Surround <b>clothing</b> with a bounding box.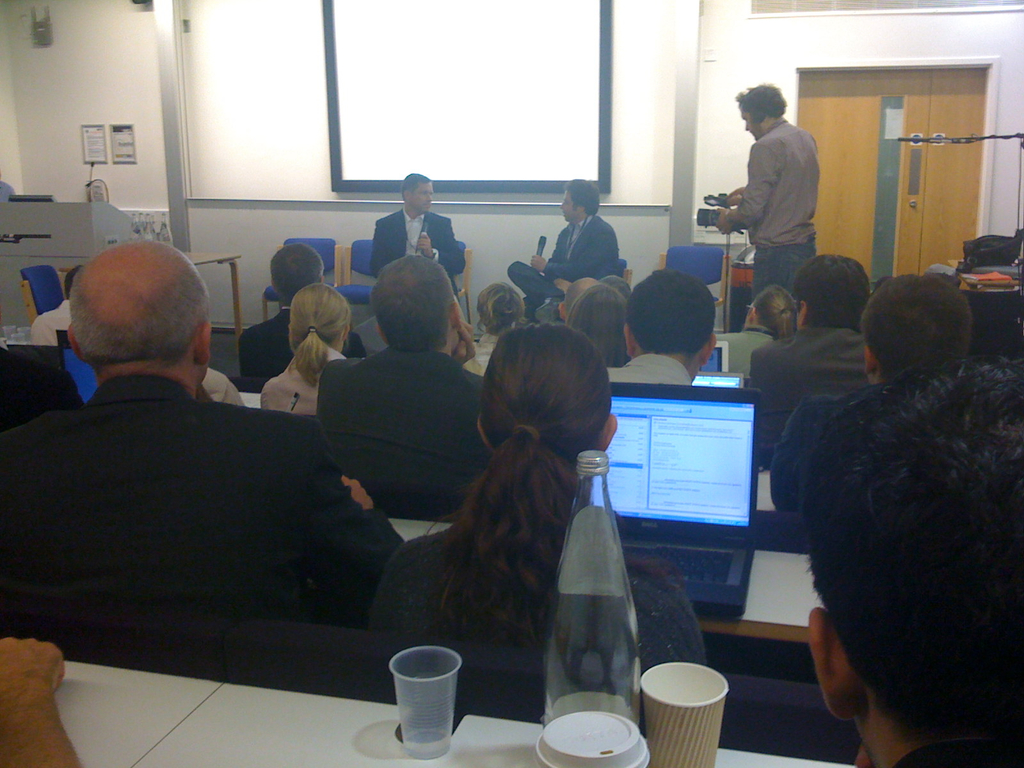
Rect(505, 211, 623, 318).
